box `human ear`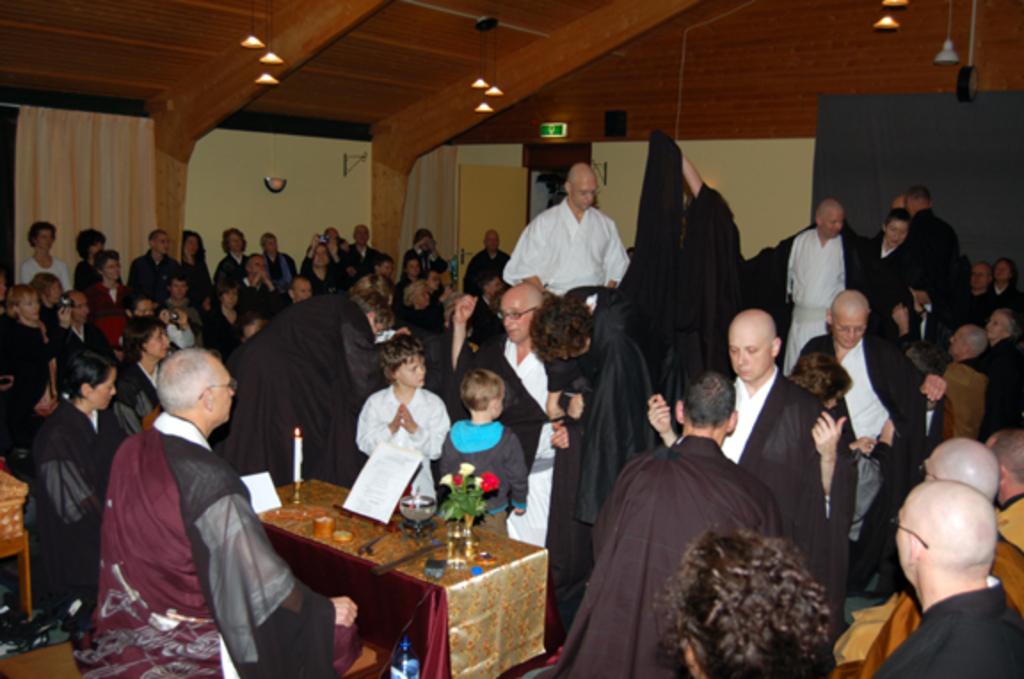
<bbox>677, 635, 700, 677</bbox>
